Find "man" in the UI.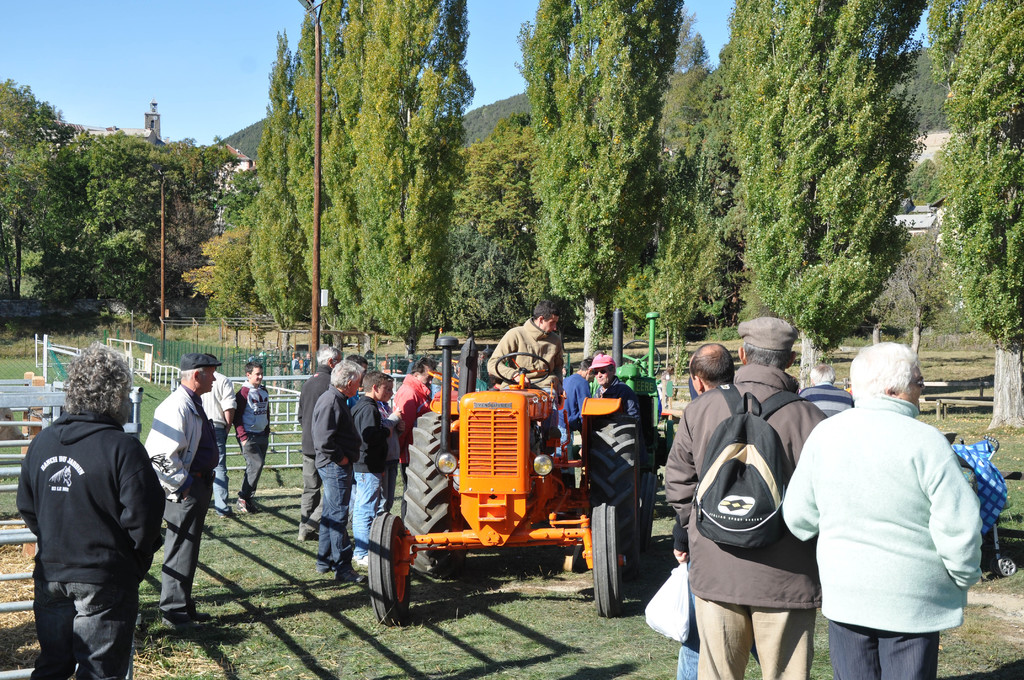
UI element at l=798, t=360, r=853, b=419.
